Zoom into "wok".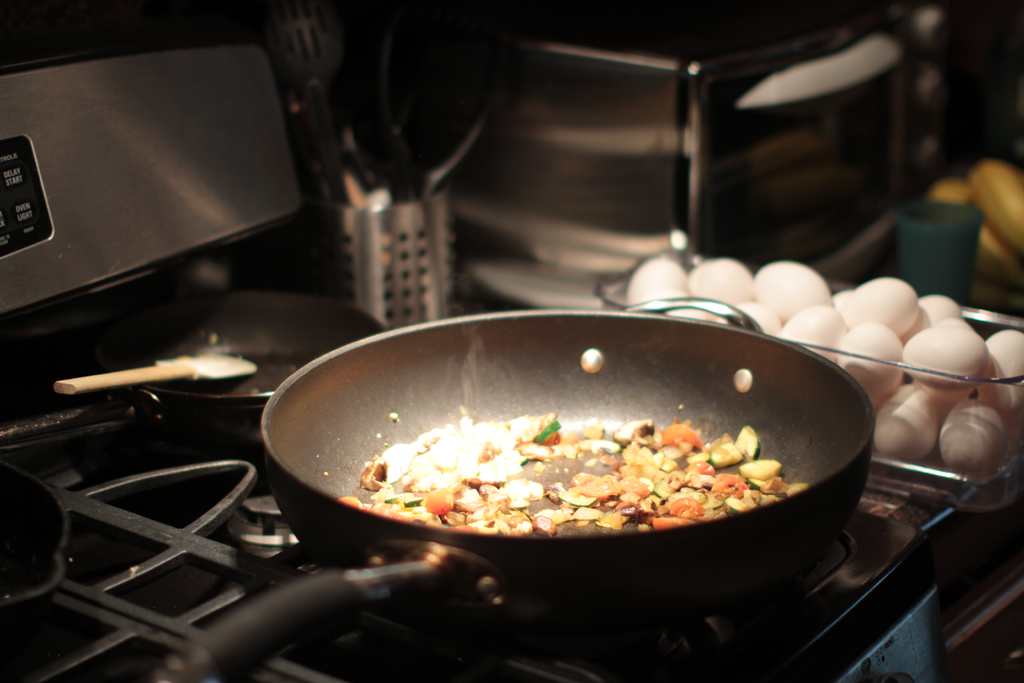
Zoom target: bbox=(0, 293, 385, 452).
